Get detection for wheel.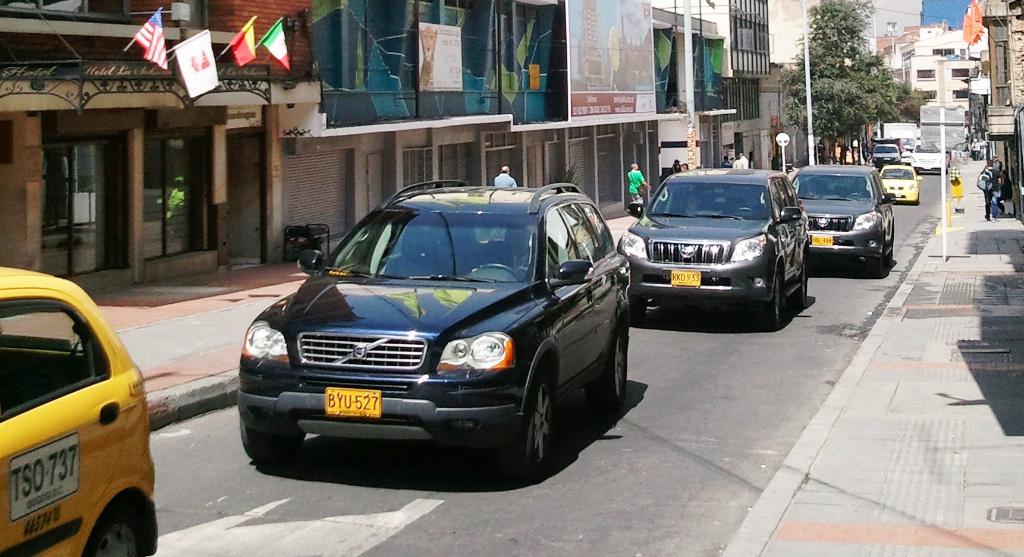
Detection: <region>911, 195, 917, 204</region>.
